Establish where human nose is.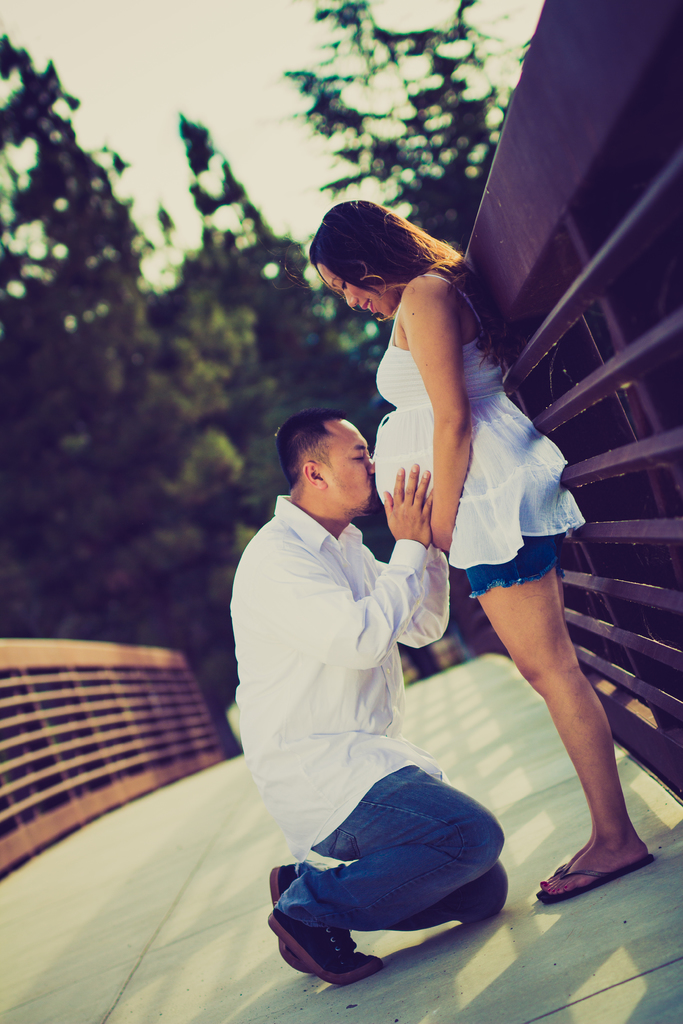
Established at (x1=365, y1=463, x2=374, y2=477).
